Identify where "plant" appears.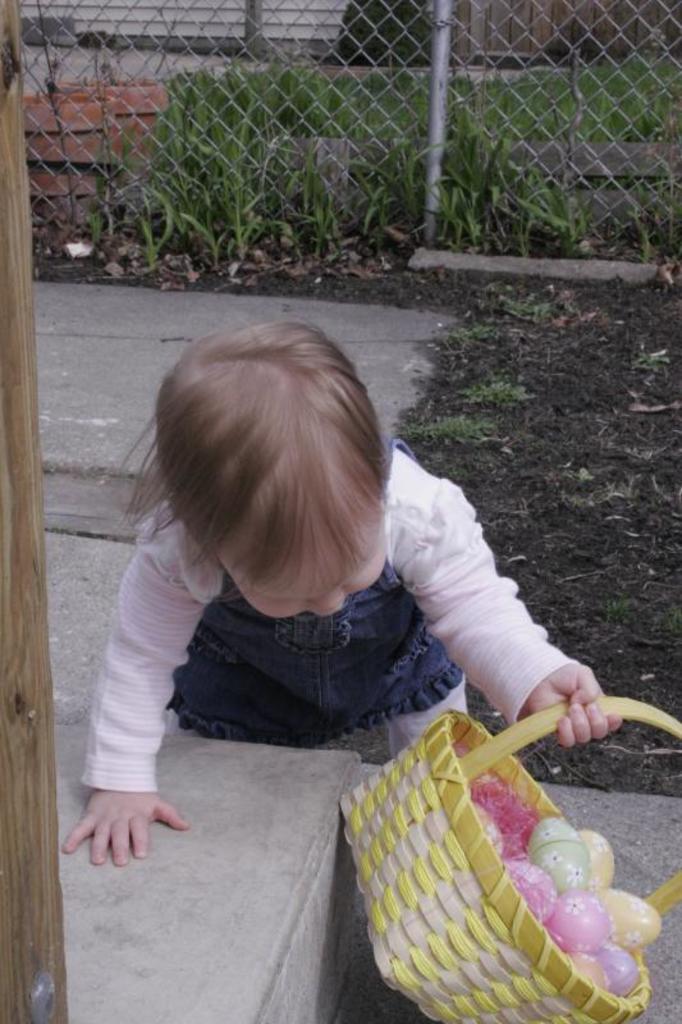
Appears at 52, 60, 511, 264.
